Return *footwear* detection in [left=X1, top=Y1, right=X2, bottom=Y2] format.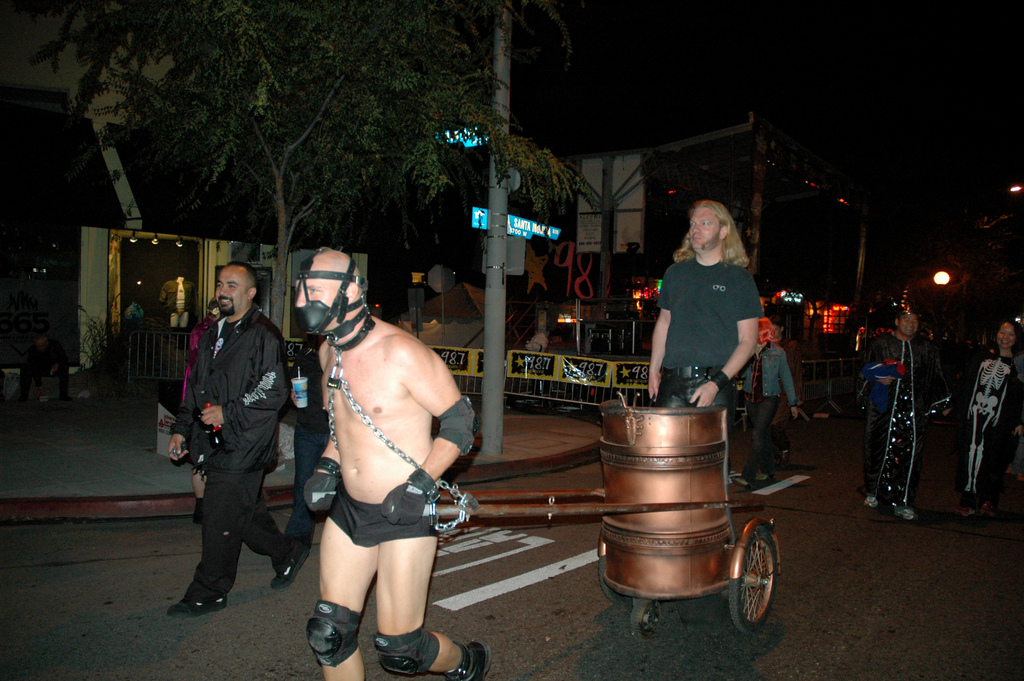
[left=166, top=600, right=231, bottom=618].
